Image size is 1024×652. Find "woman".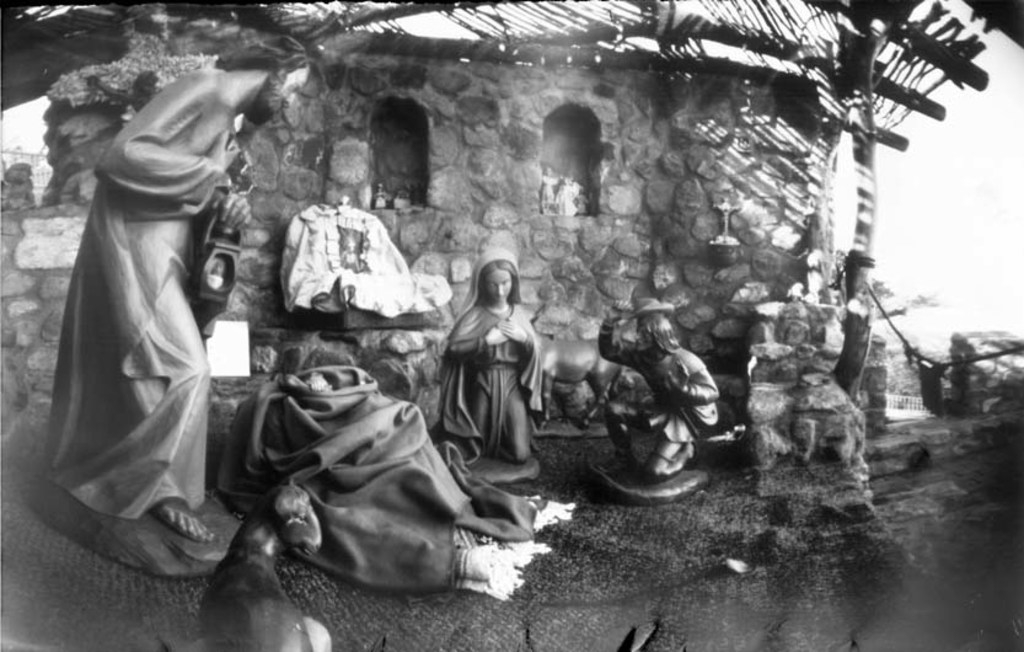
detection(438, 245, 546, 466).
